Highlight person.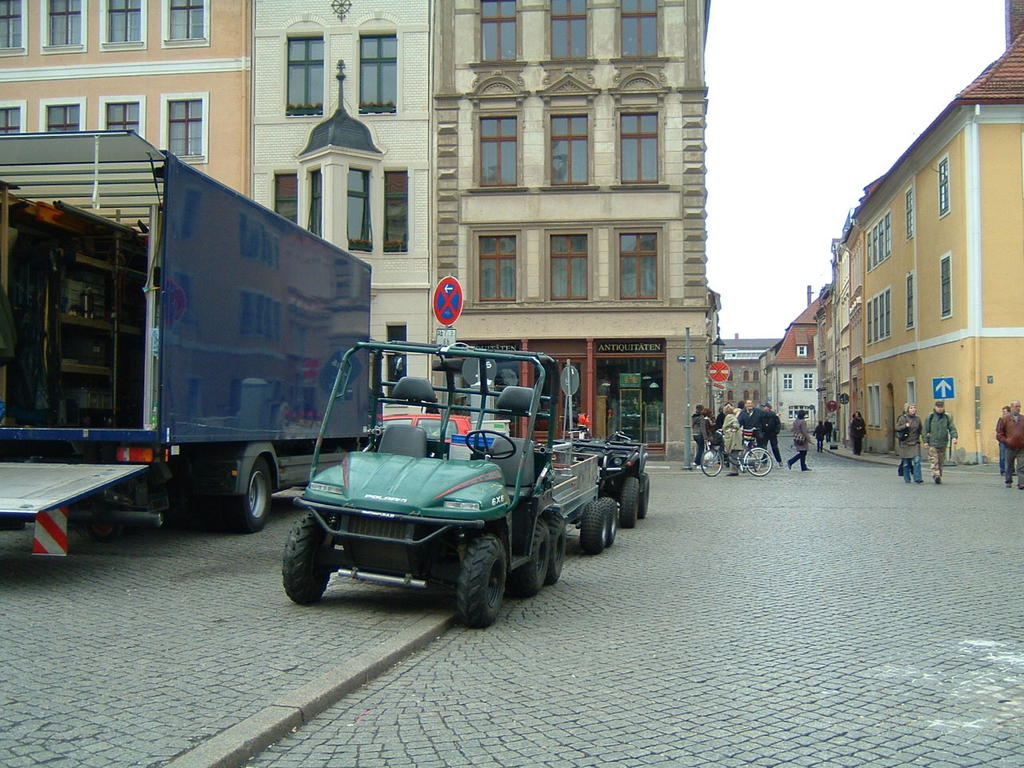
Highlighted region: detection(850, 410, 866, 458).
